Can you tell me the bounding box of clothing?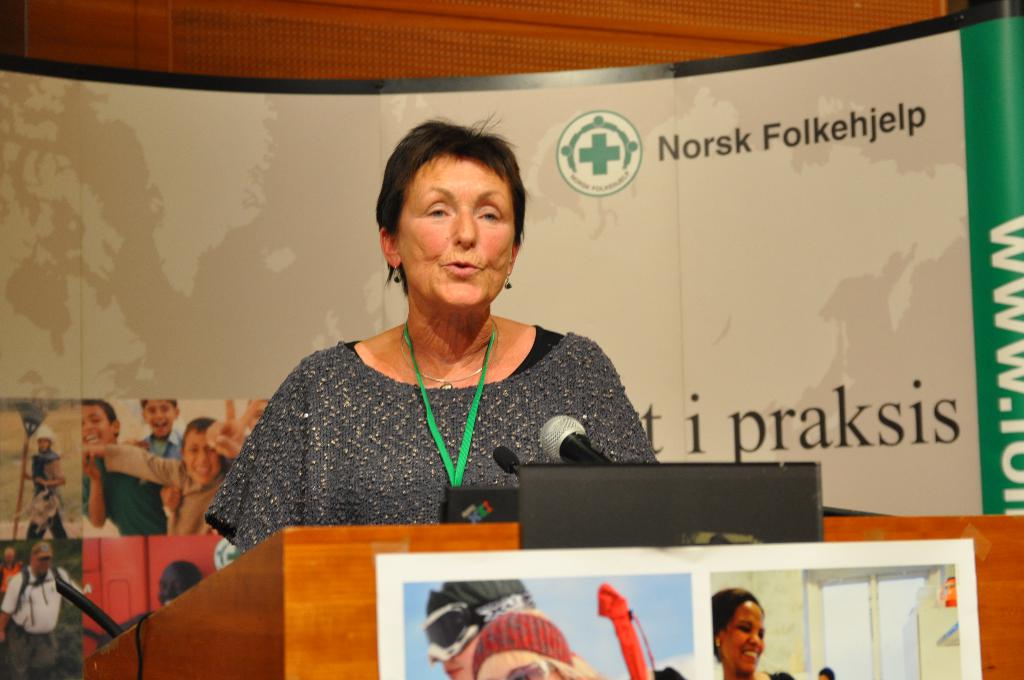
box=[0, 555, 25, 591].
